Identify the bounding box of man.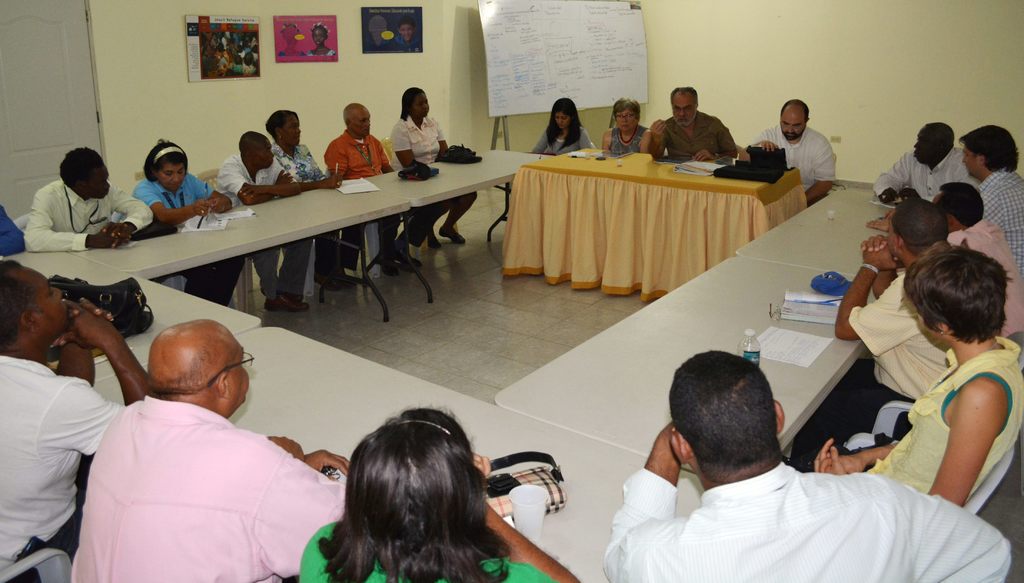
(left=957, top=124, right=1023, bottom=282).
